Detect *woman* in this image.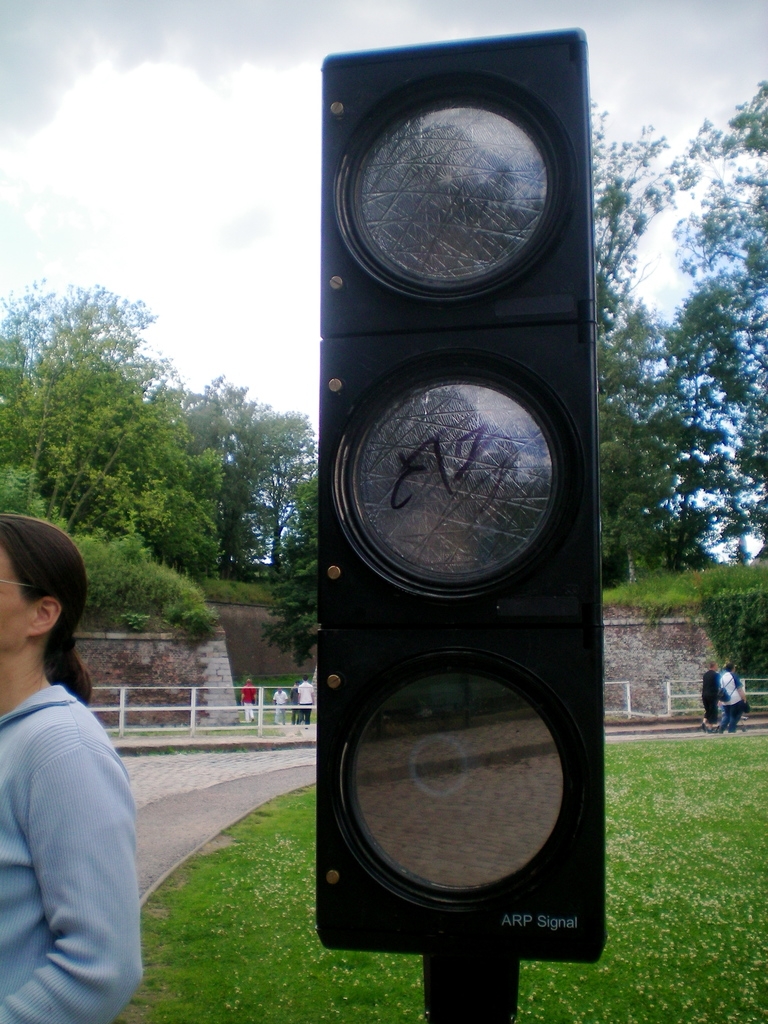
Detection: (left=1, top=493, right=184, bottom=1018).
